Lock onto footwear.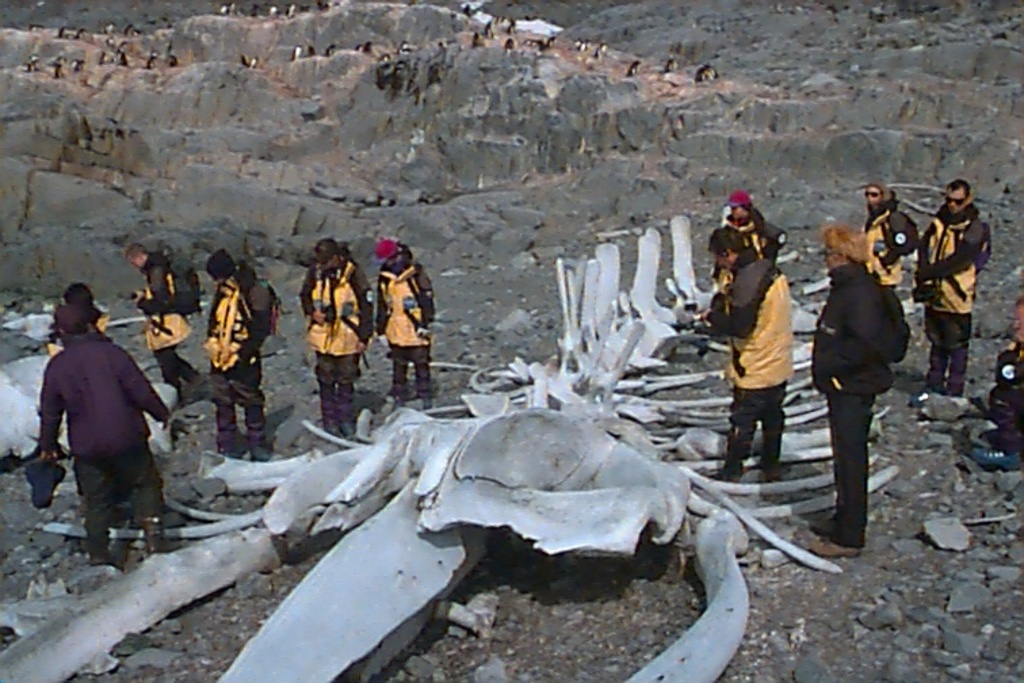
Locked: (x1=252, y1=446, x2=274, y2=463).
